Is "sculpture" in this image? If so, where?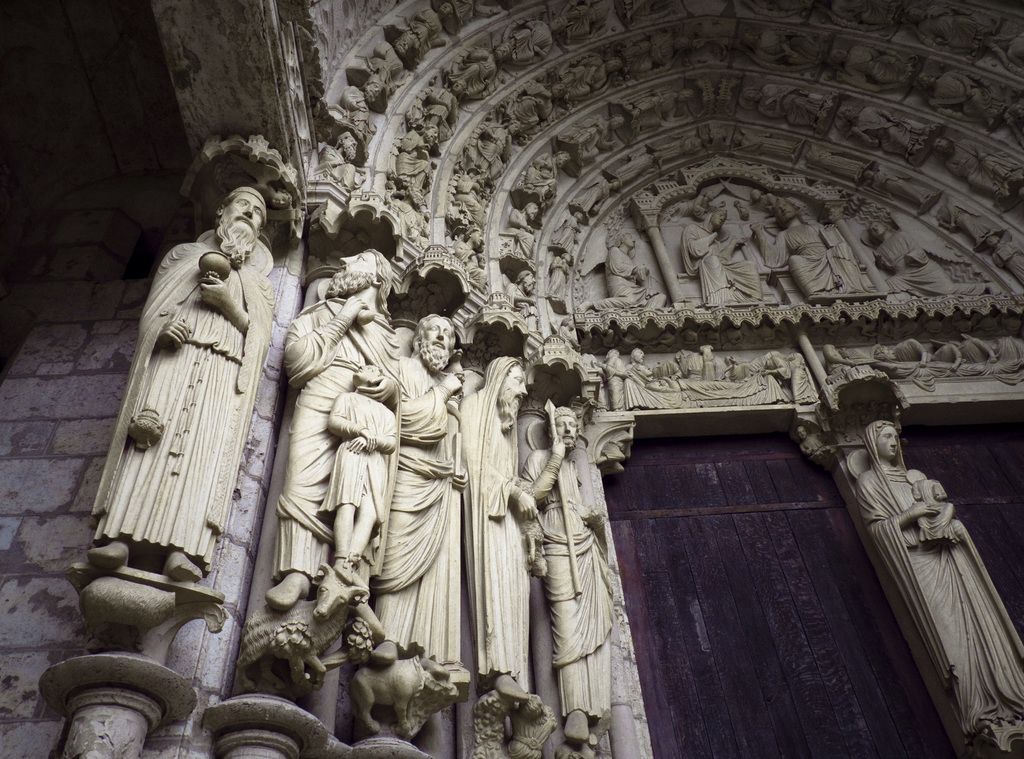
Yes, at [607,341,629,407].
